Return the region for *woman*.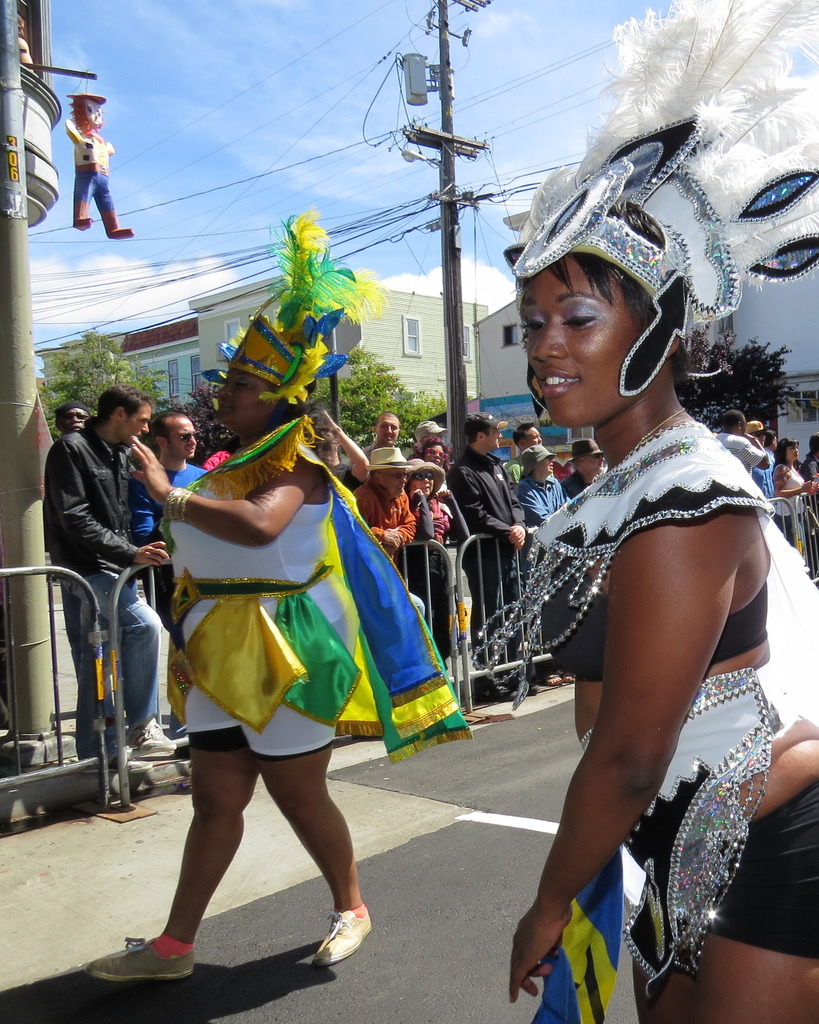
{"left": 765, "top": 438, "right": 818, "bottom": 547}.
